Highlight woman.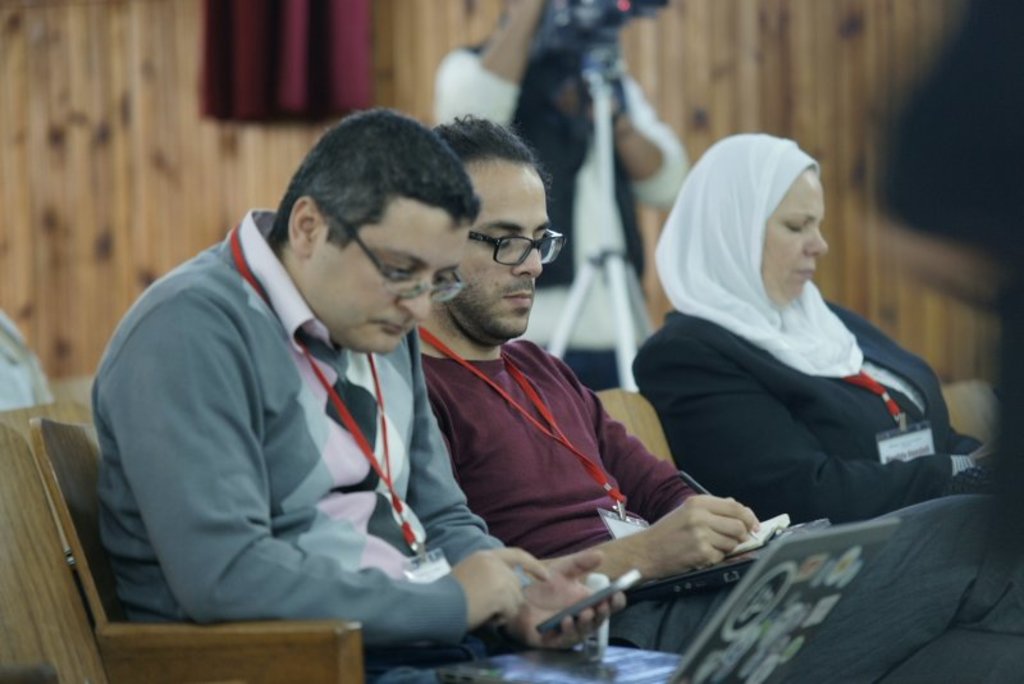
Highlighted region: BBox(641, 122, 908, 488).
